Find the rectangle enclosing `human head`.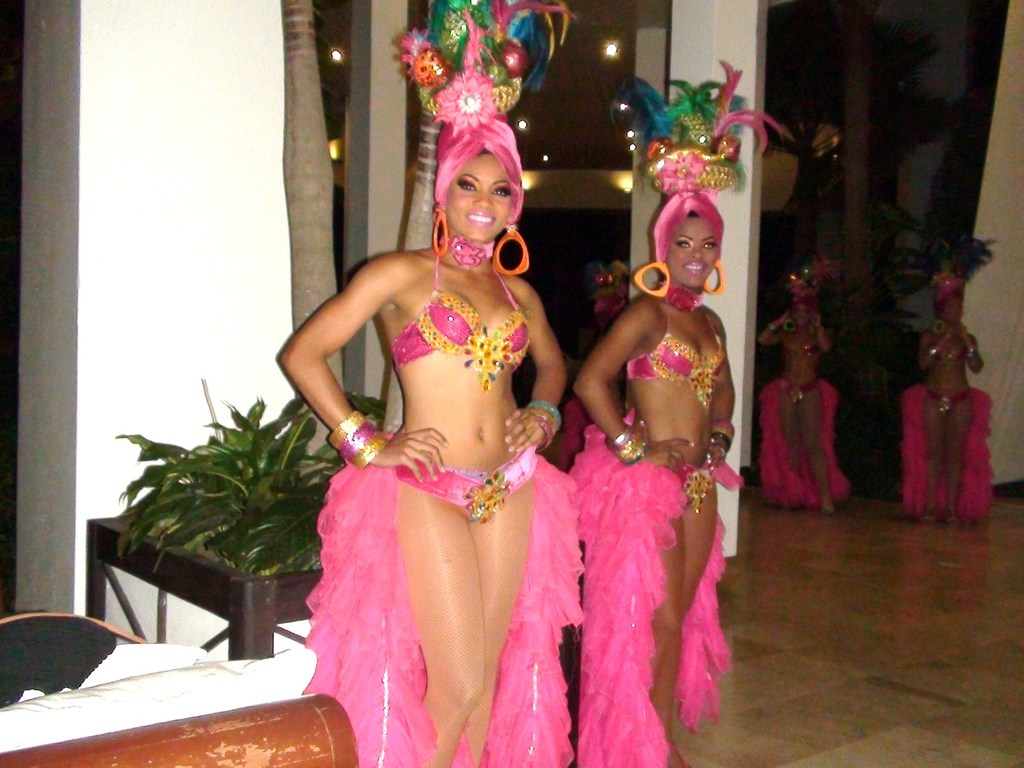
{"x1": 922, "y1": 233, "x2": 995, "y2": 327}.
